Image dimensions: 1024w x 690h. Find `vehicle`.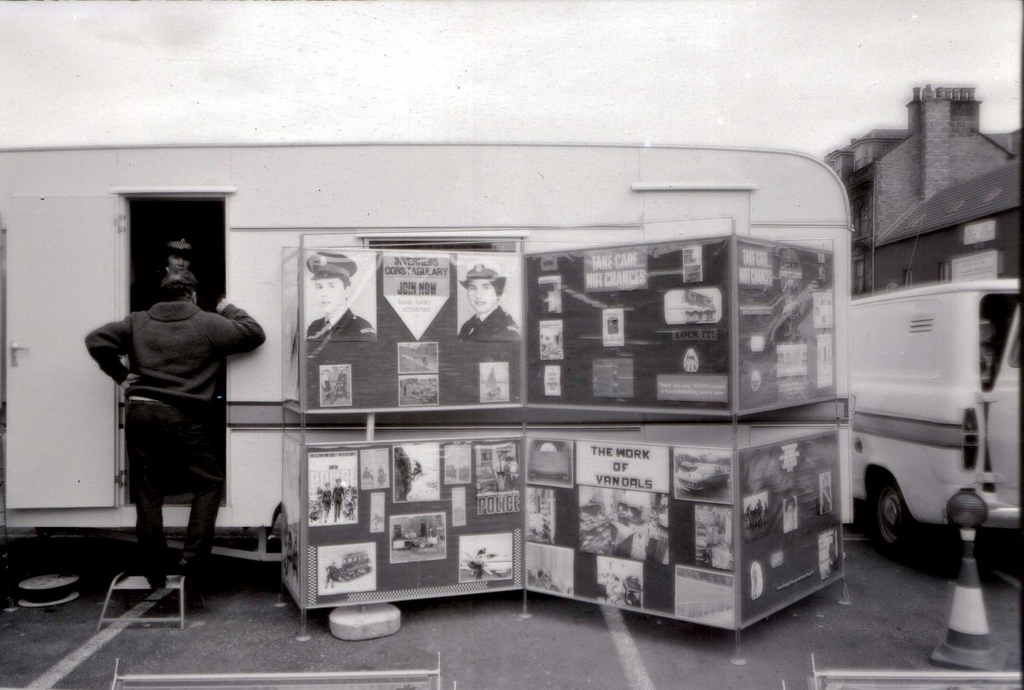
(342,550,376,584).
